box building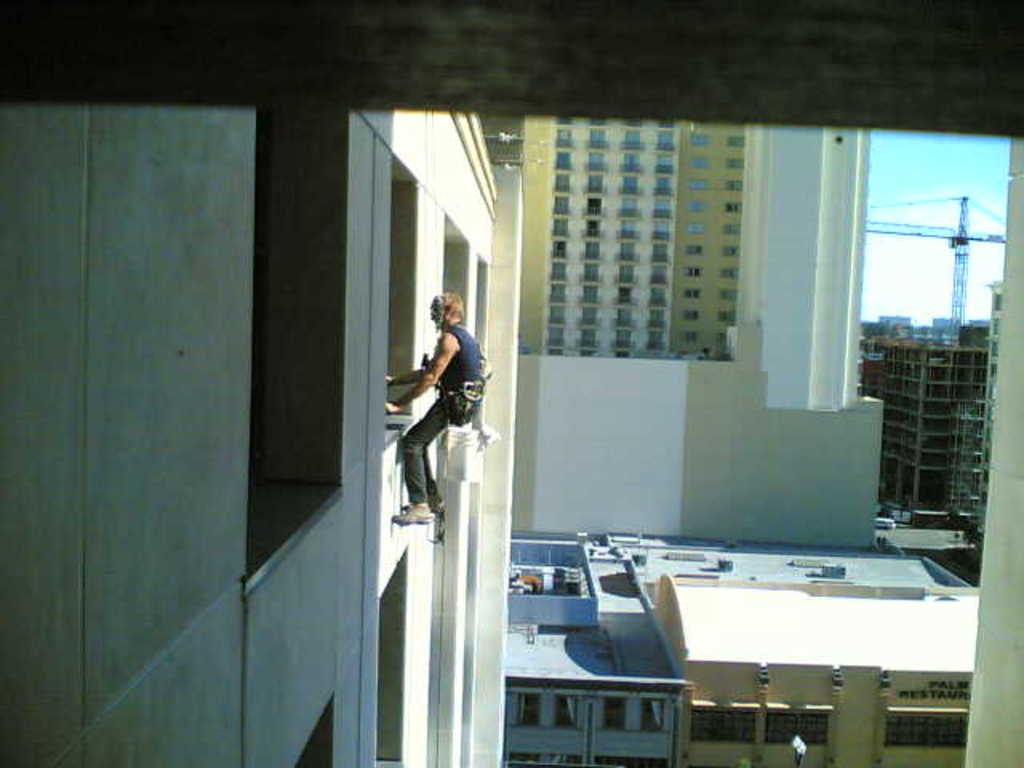
crop(0, 104, 523, 766)
